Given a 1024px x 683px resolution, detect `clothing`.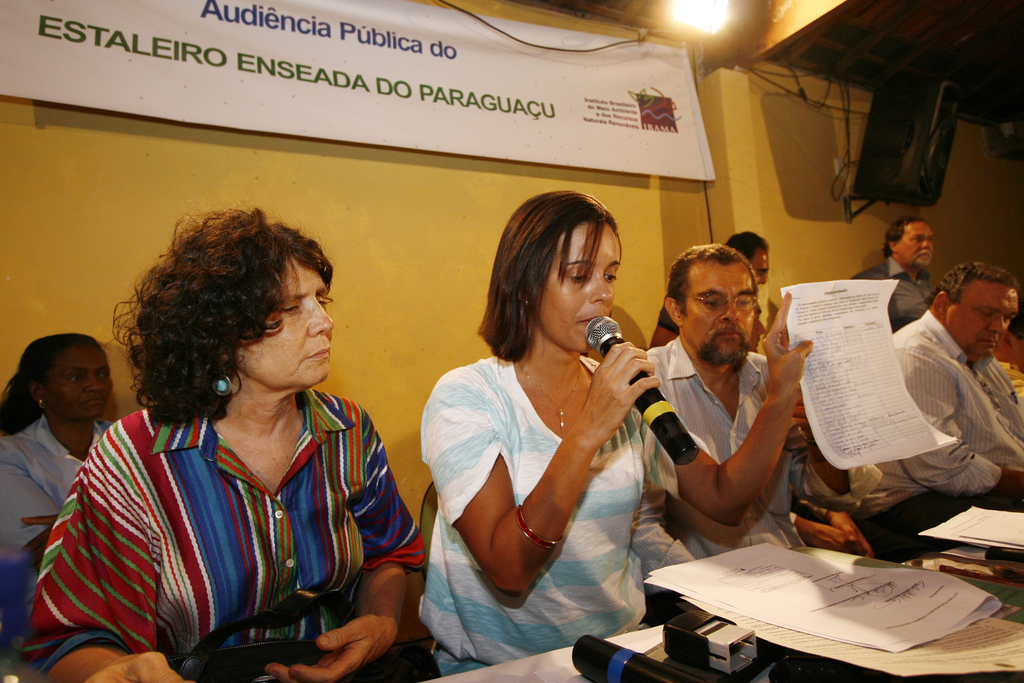
BBox(35, 361, 420, 669).
